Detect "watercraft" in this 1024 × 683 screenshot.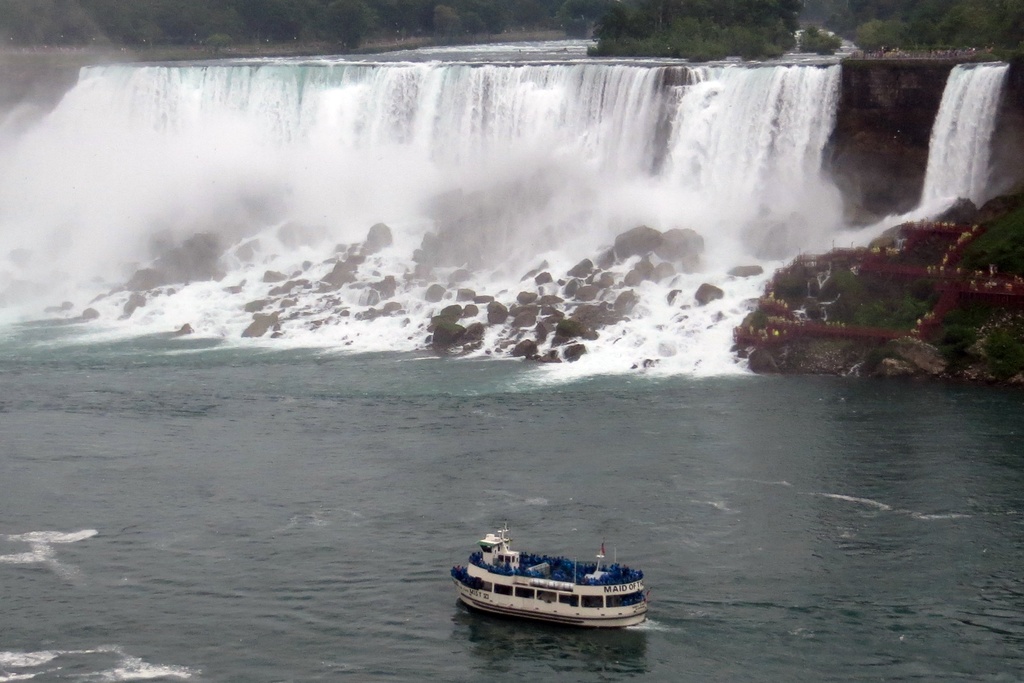
Detection: box=[462, 541, 649, 630].
